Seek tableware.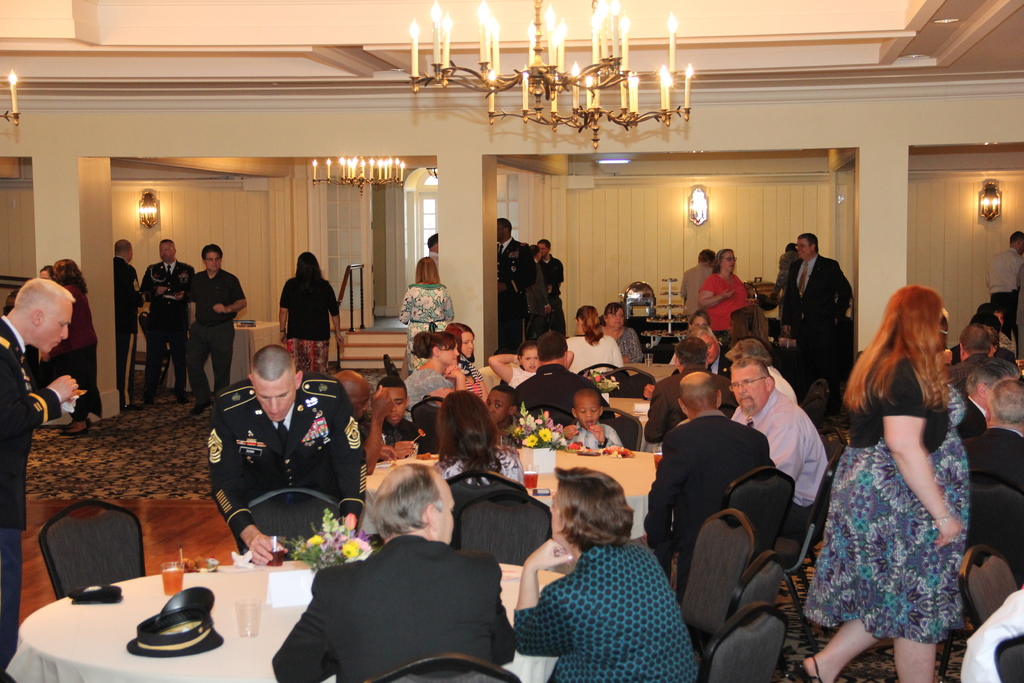
267, 534, 285, 565.
